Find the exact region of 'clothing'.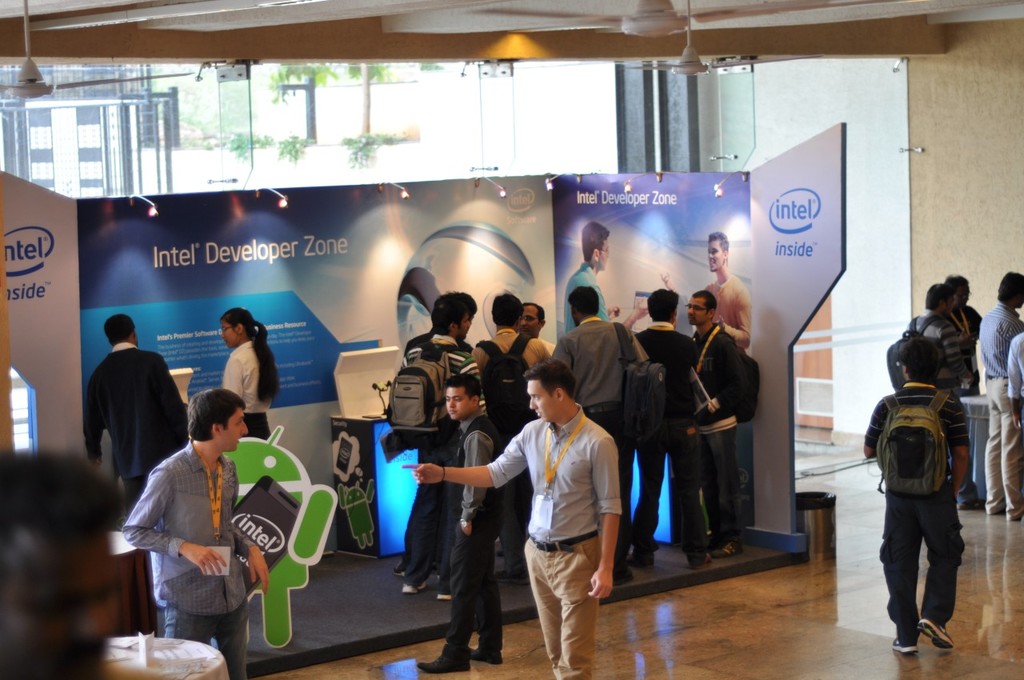
Exact region: (x1=80, y1=344, x2=193, y2=502).
